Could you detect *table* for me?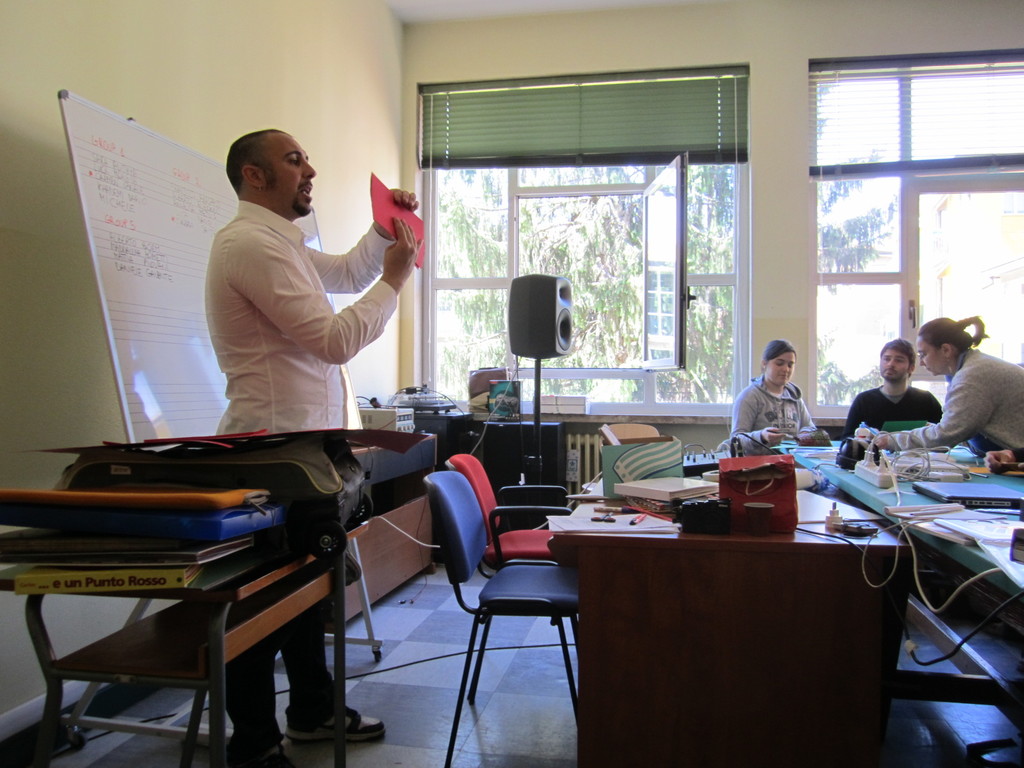
Detection result: [left=546, top=484, right=909, bottom=767].
